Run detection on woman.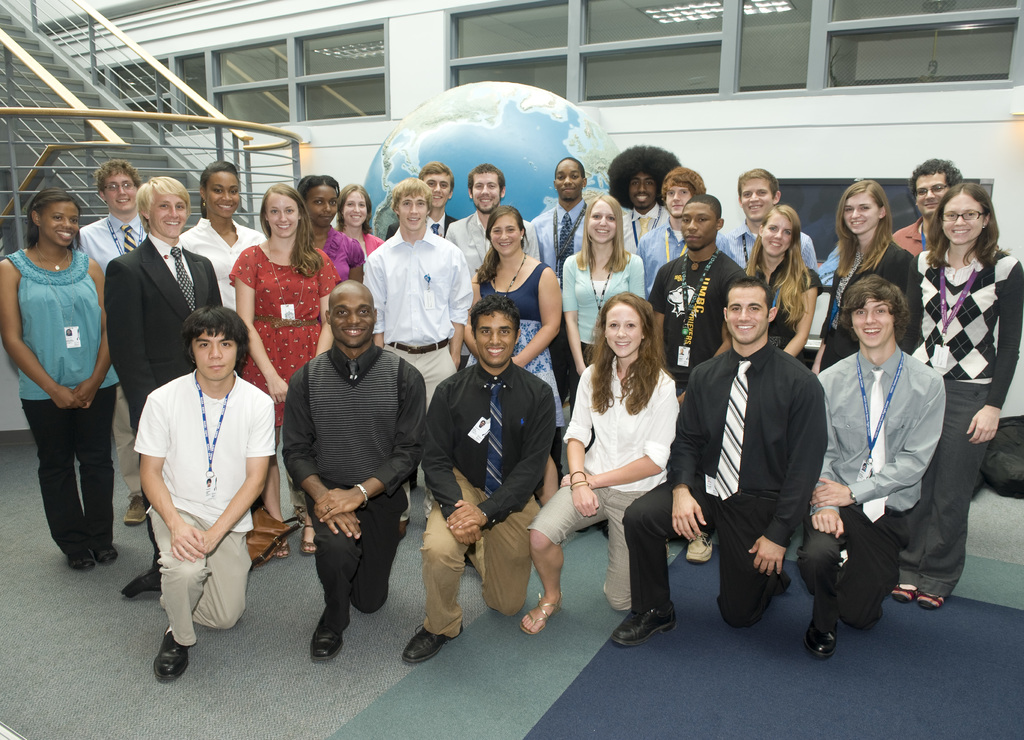
Result: locate(564, 189, 642, 380).
